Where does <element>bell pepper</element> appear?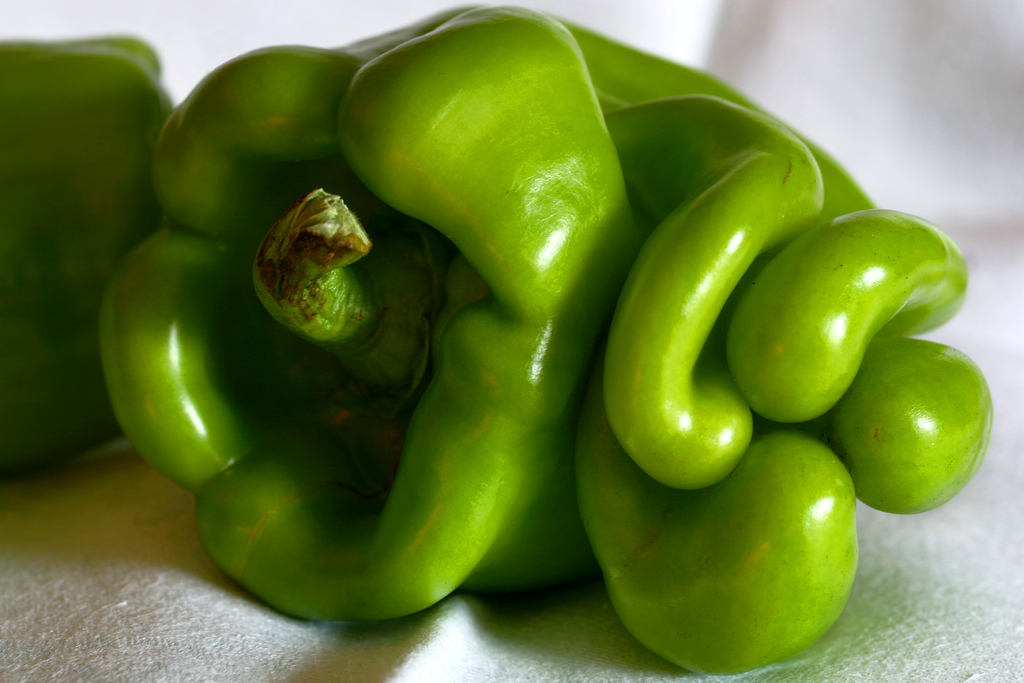
Appears at <box>0,33,174,480</box>.
